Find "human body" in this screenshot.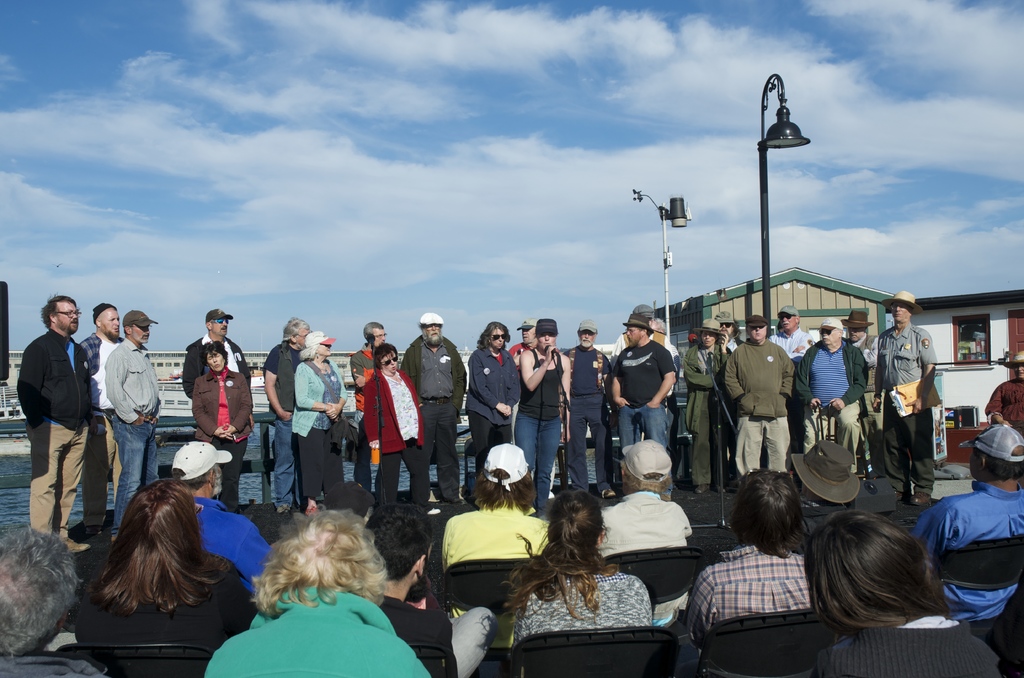
The bounding box for "human body" is bbox=(808, 505, 997, 677).
